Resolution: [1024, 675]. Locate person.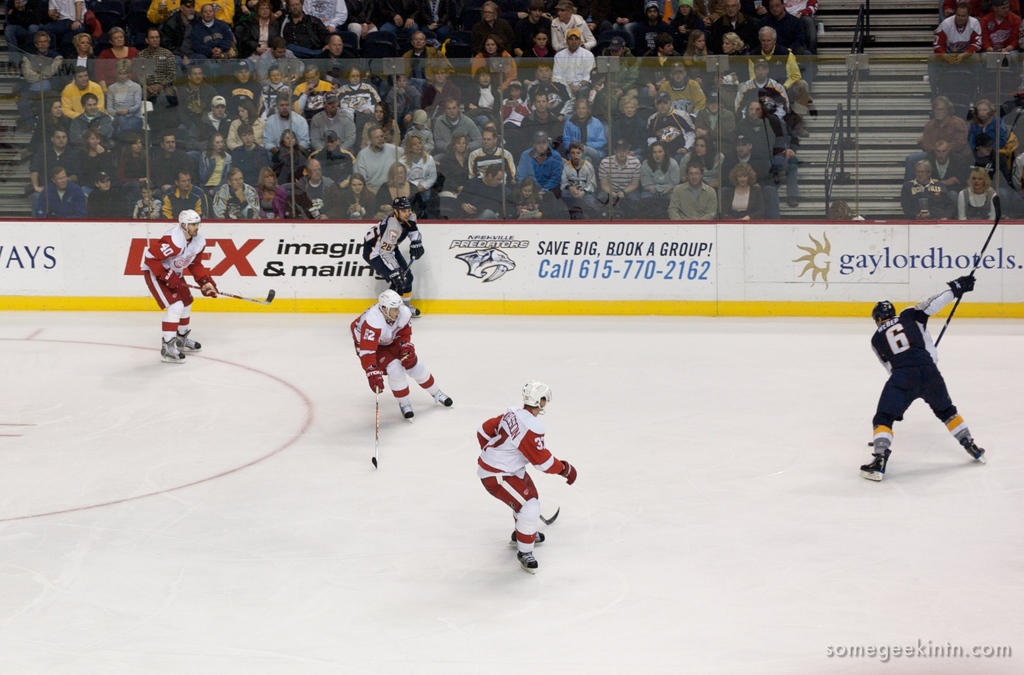
(x1=562, y1=99, x2=612, y2=151).
